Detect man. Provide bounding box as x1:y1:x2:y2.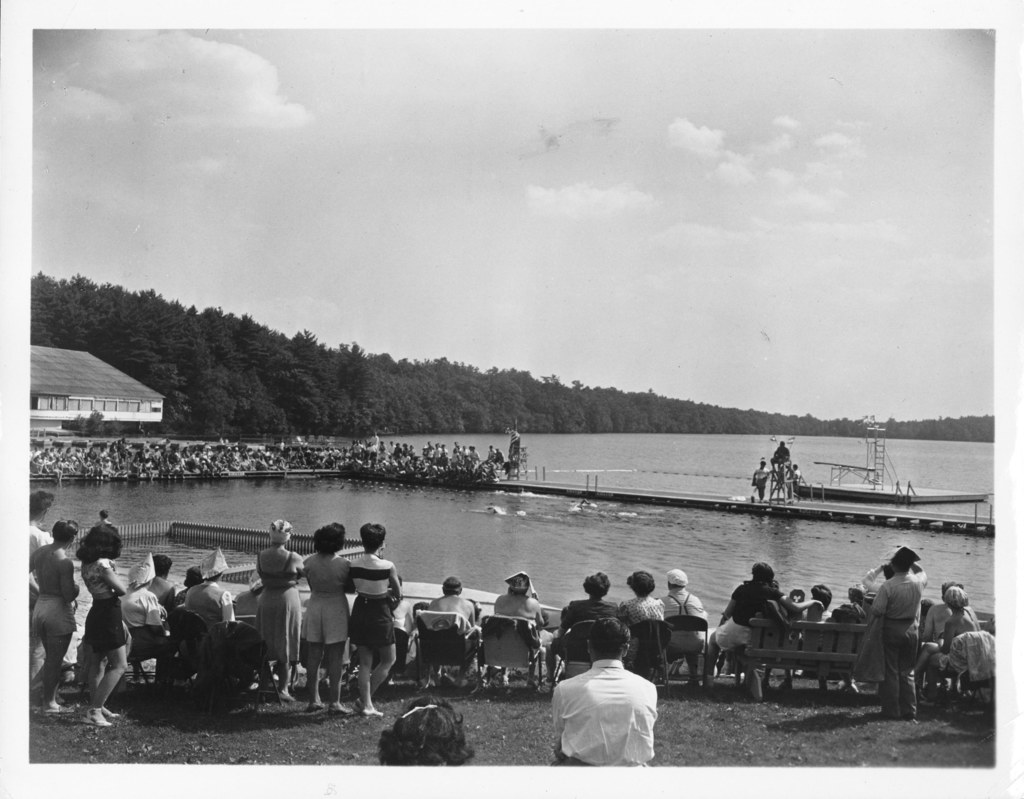
545:619:673:766.
